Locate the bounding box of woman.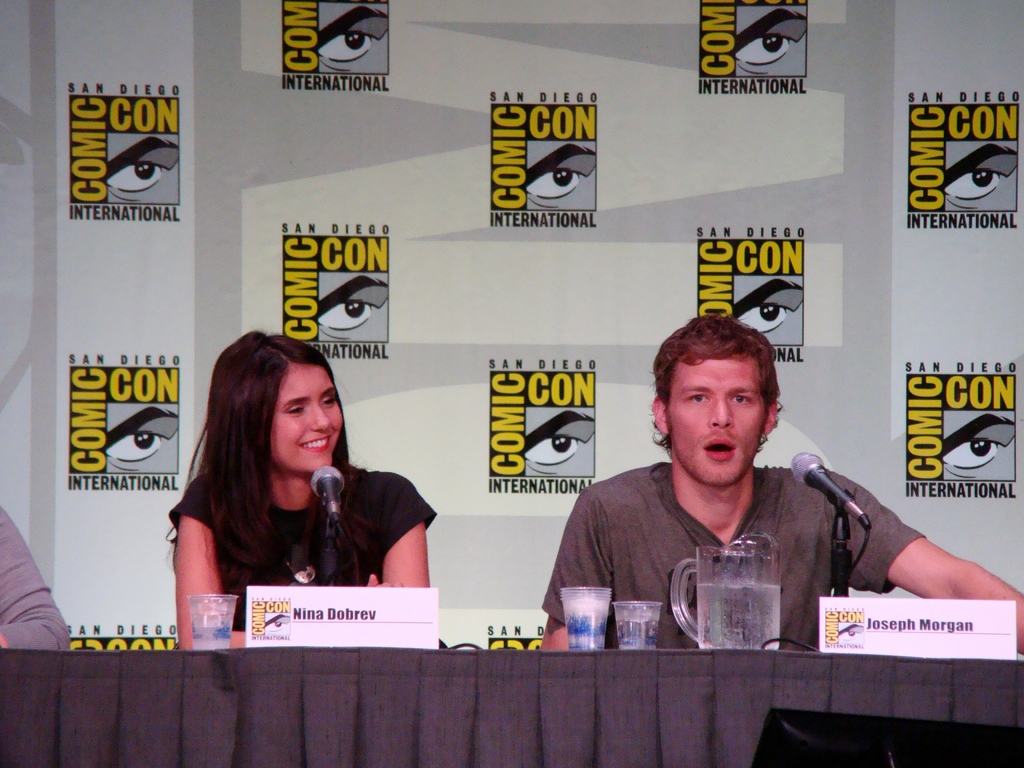
Bounding box: box=[136, 352, 422, 650].
